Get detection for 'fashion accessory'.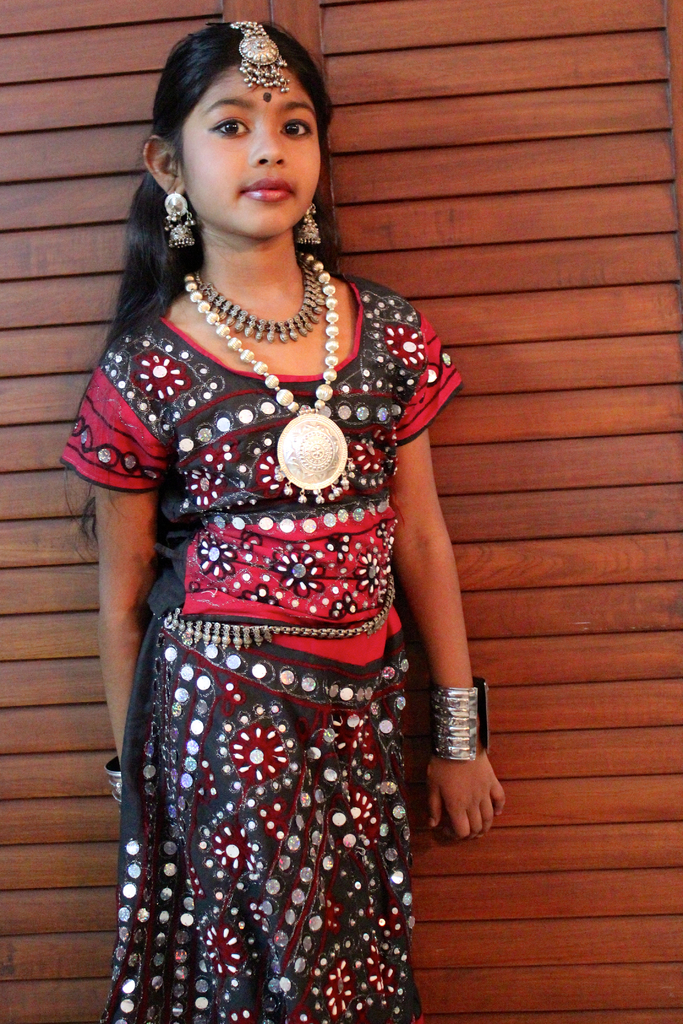
Detection: Rect(298, 204, 320, 249).
